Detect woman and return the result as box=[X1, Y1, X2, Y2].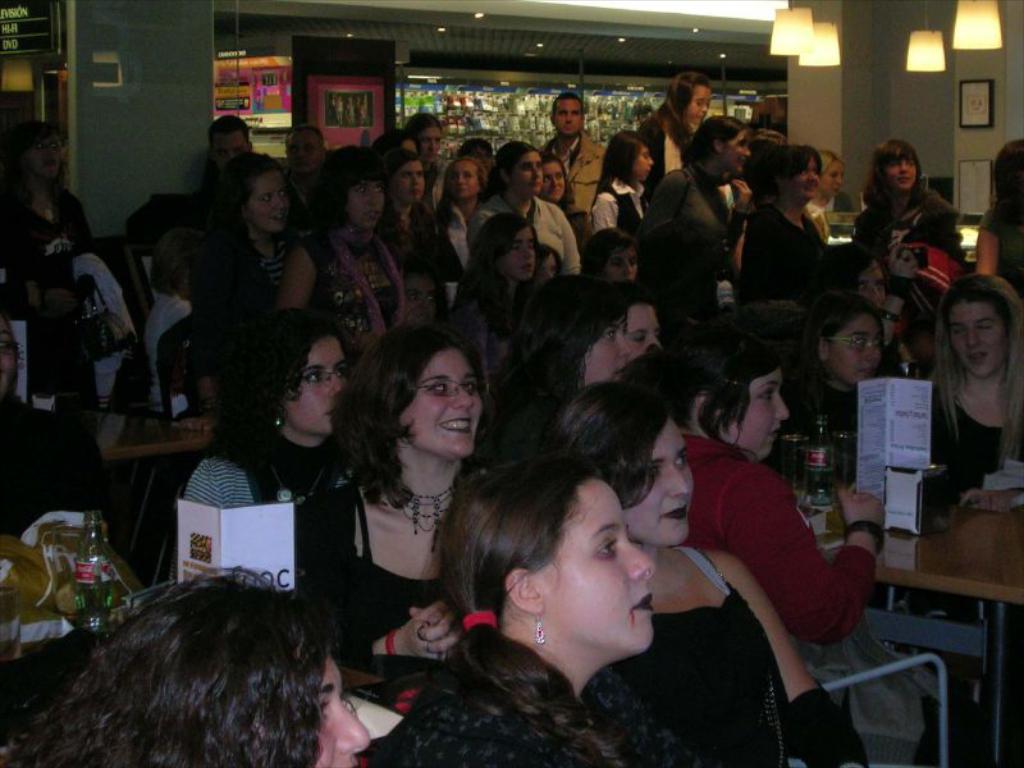
box=[742, 150, 864, 305].
